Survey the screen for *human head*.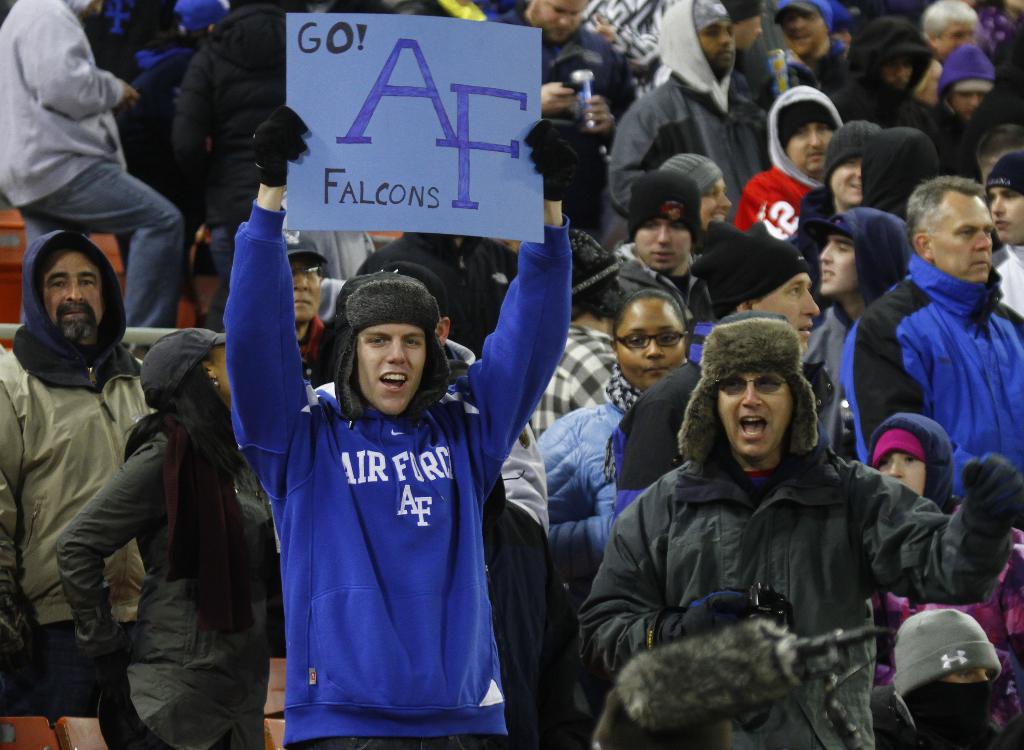
Survey found: l=285, t=225, r=323, b=327.
